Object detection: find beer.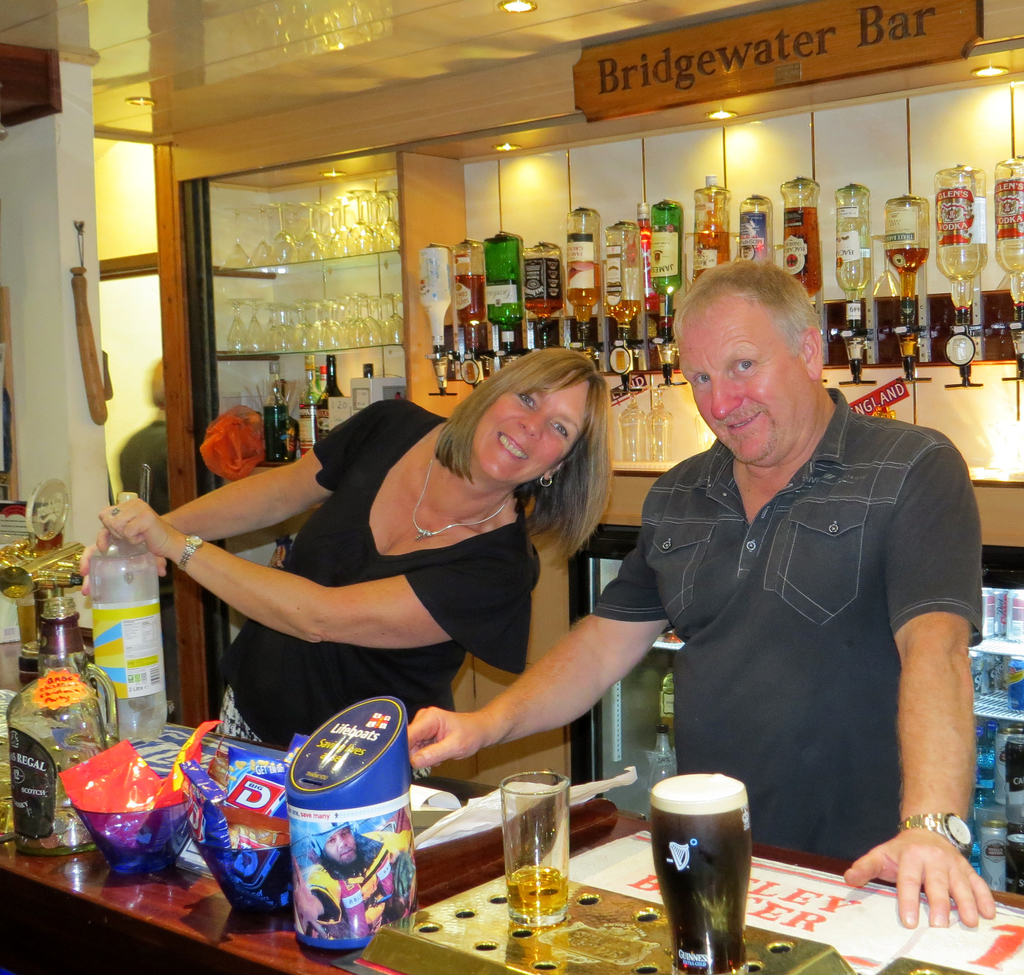
731,191,778,274.
